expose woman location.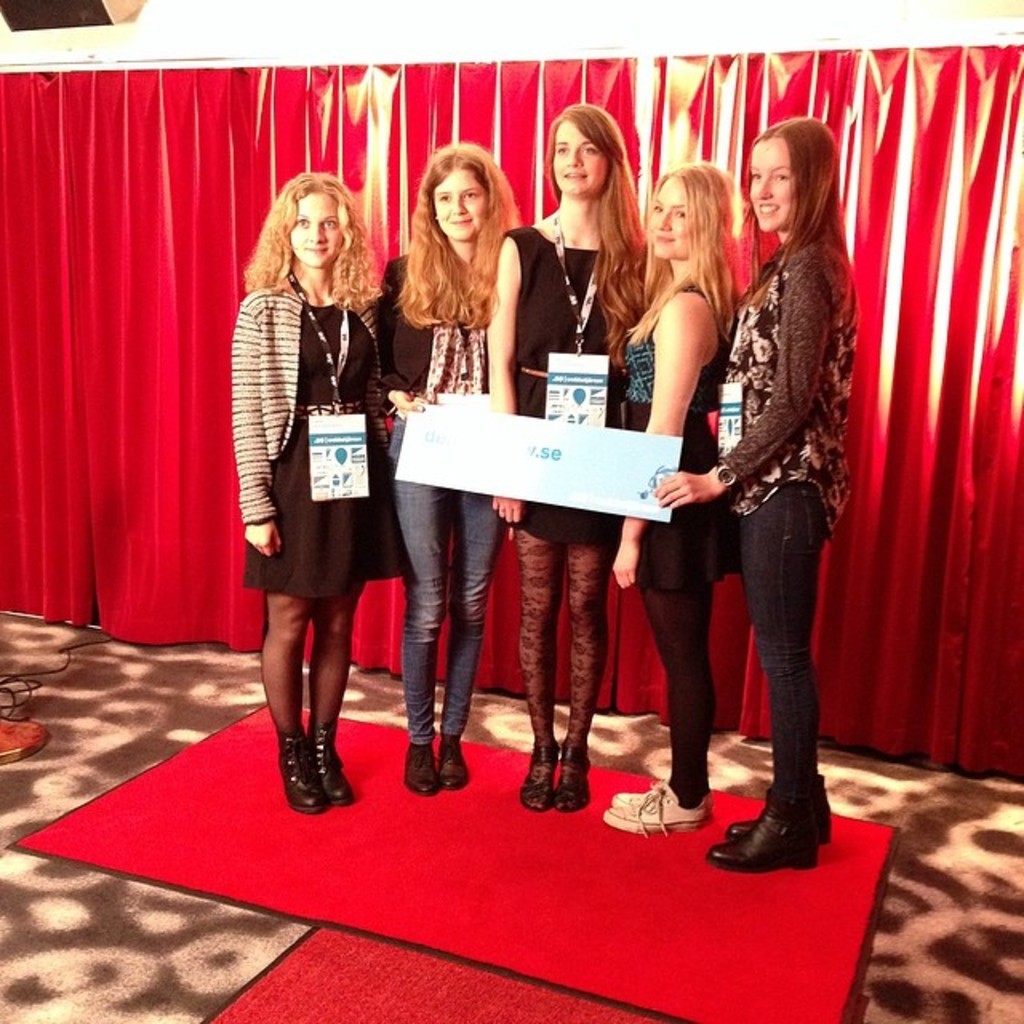
Exposed at [227,154,379,784].
